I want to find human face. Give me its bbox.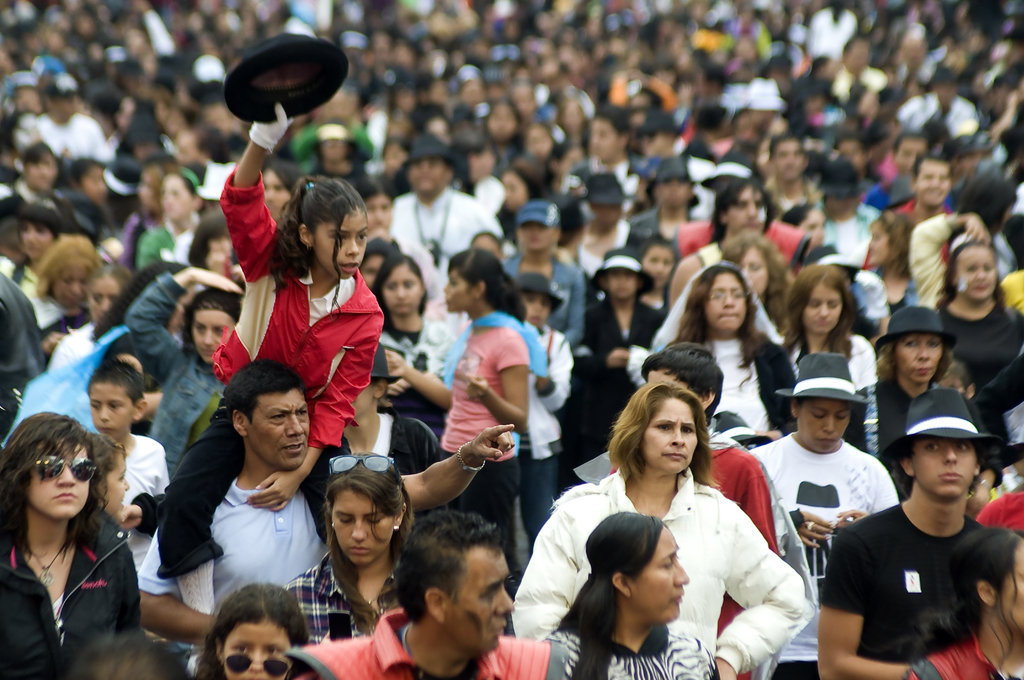
796 396 849 448.
